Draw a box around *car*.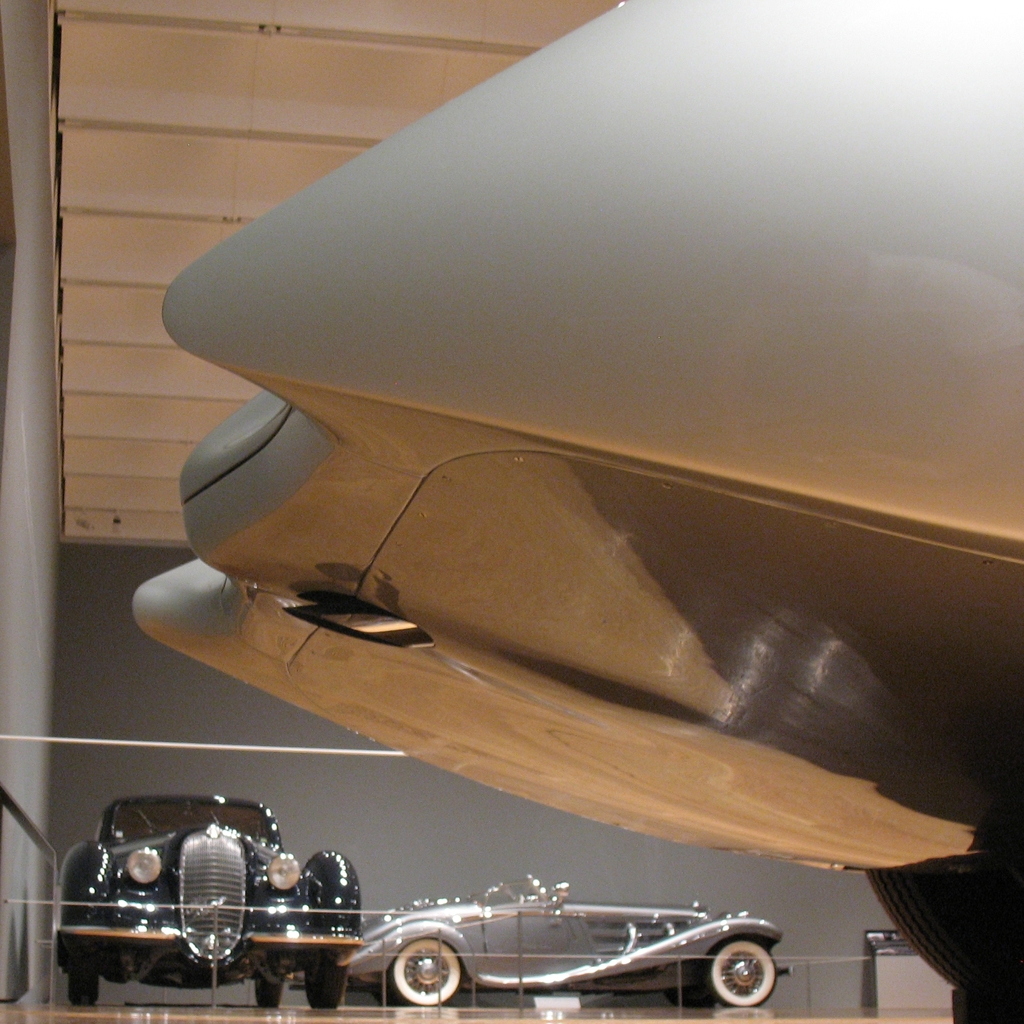
(52,796,360,1007).
